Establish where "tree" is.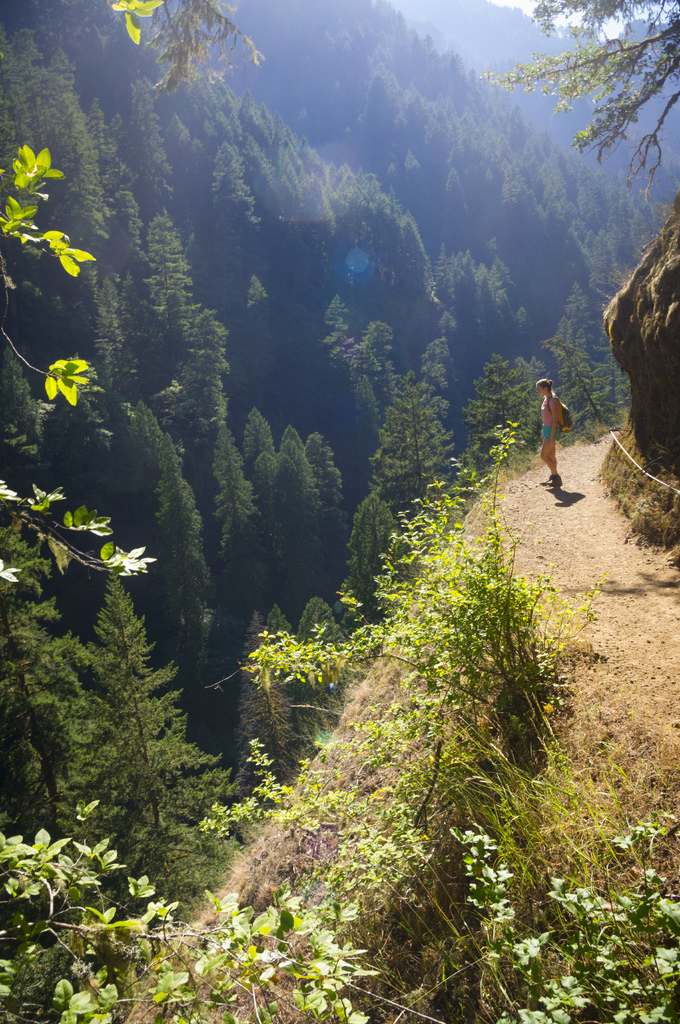
Established at x1=0 y1=146 x2=161 y2=614.
